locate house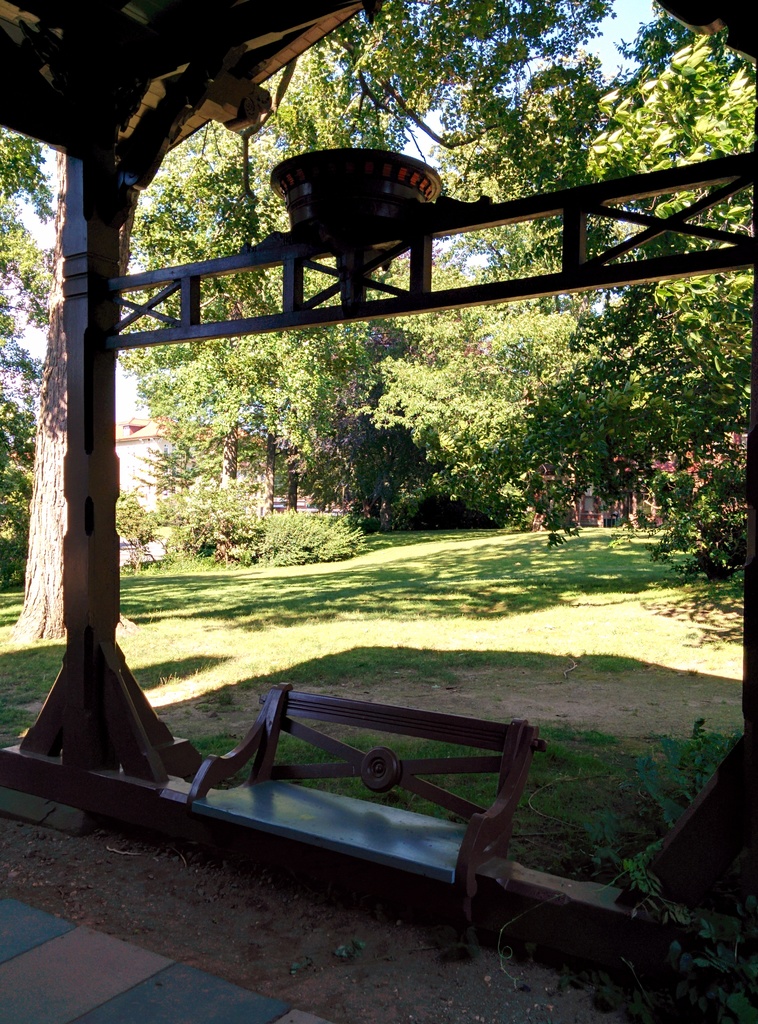
region(117, 404, 757, 531)
